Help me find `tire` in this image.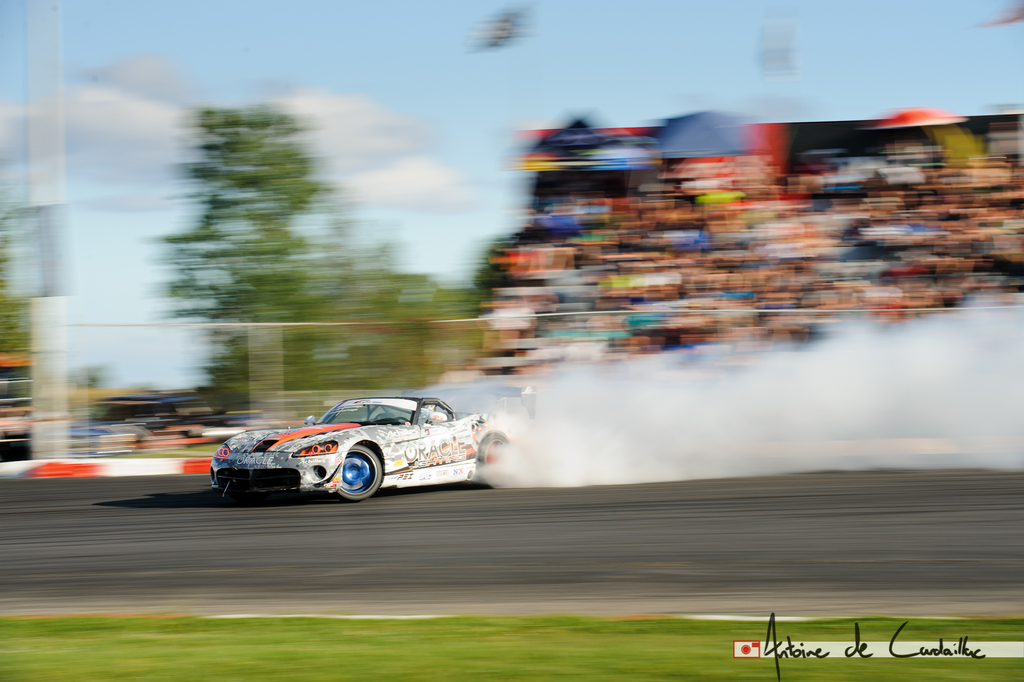
Found it: crop(316, 449, 382, 508).
